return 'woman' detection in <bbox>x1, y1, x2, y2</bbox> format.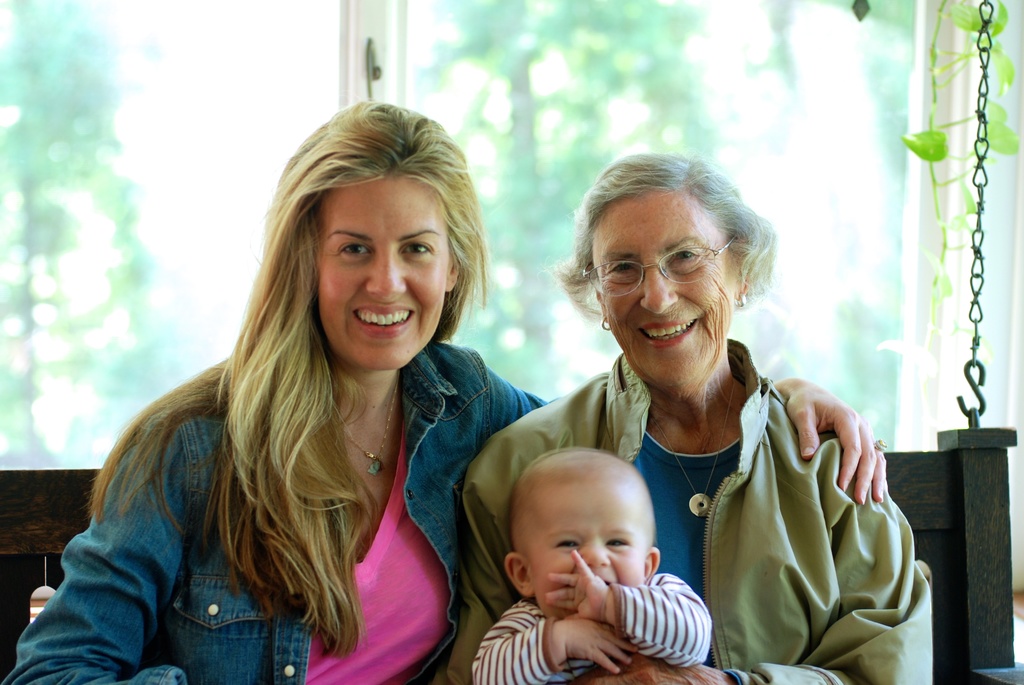
<bbox>0, 97, 892, 684</bbox>.
